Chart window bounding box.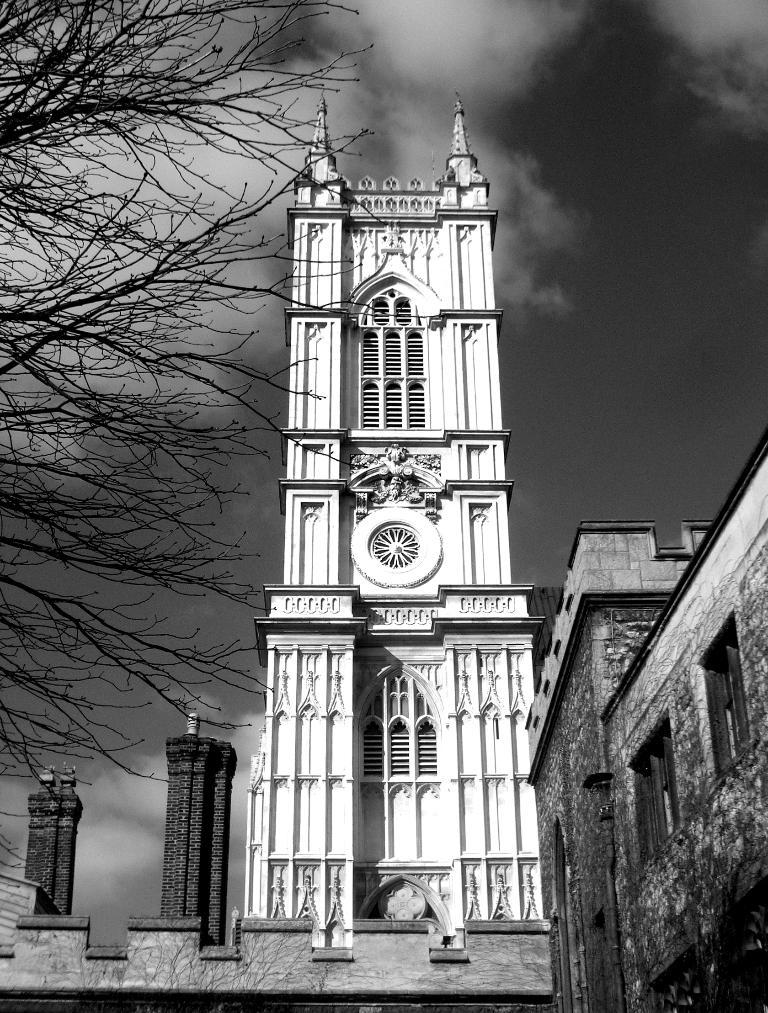
Charted: 700, 620, 764, 776.
